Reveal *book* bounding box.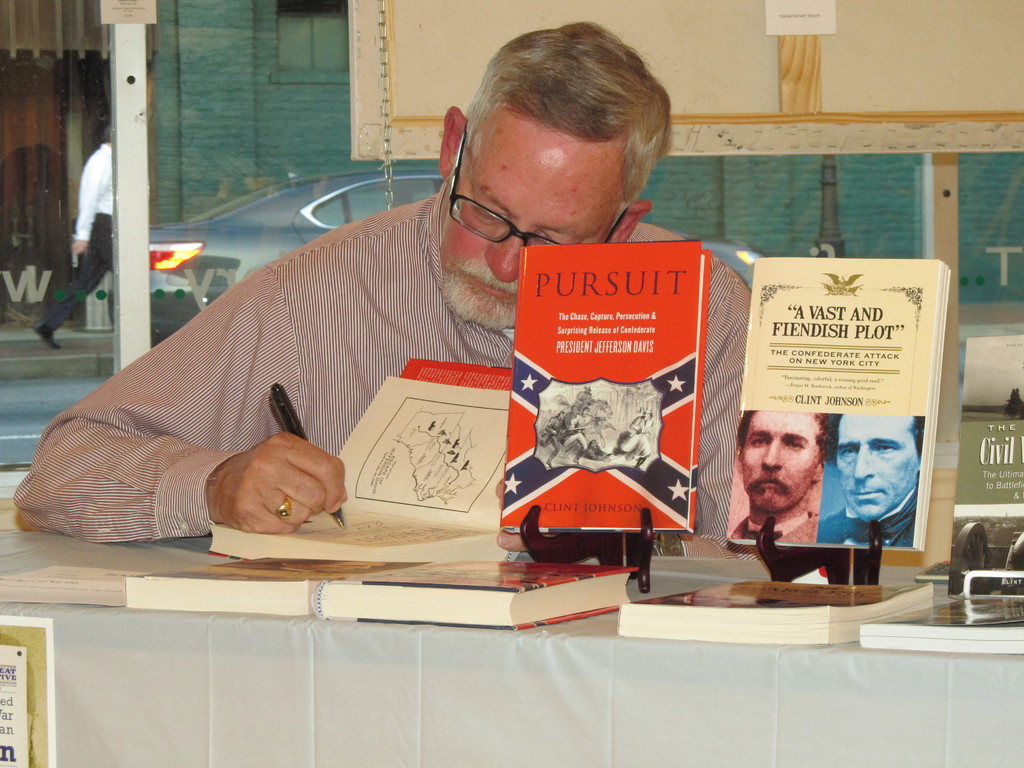
Revealed: bbox(303, 554, 634, 638).
